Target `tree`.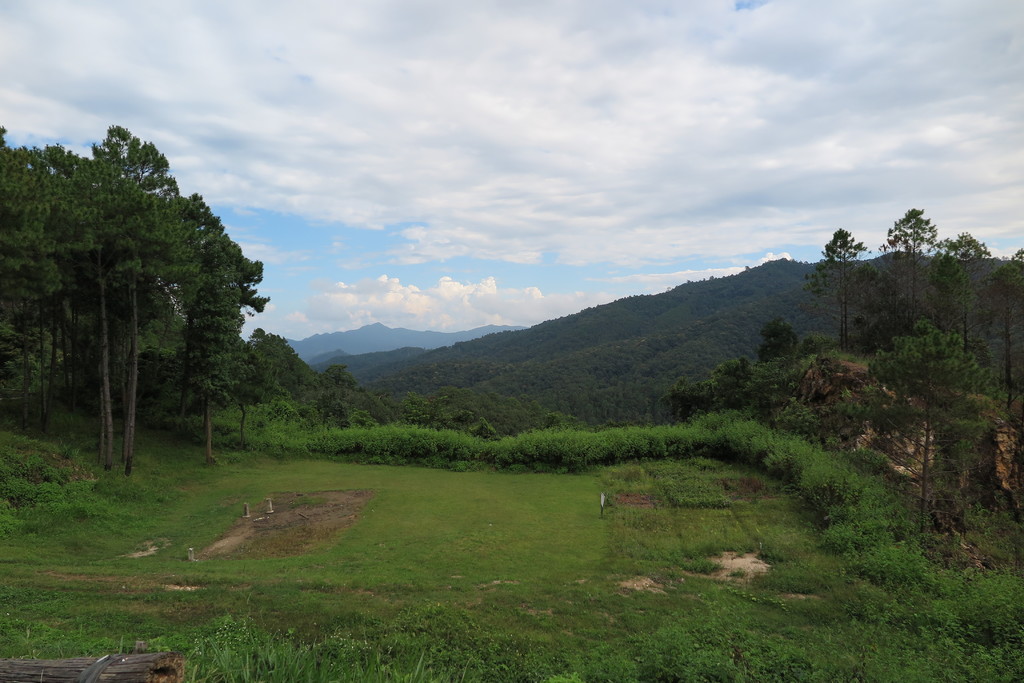
Target region: bbox(798, 227, 911, 346).
